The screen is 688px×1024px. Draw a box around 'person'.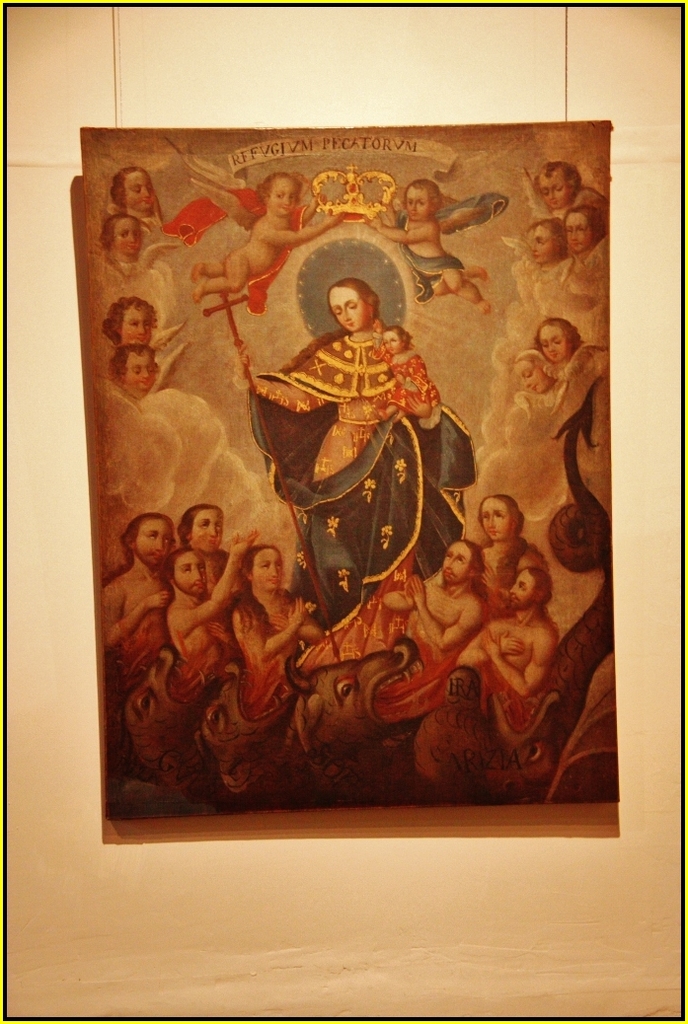
<bbox>97, 212, 137, 270</bbox>.
